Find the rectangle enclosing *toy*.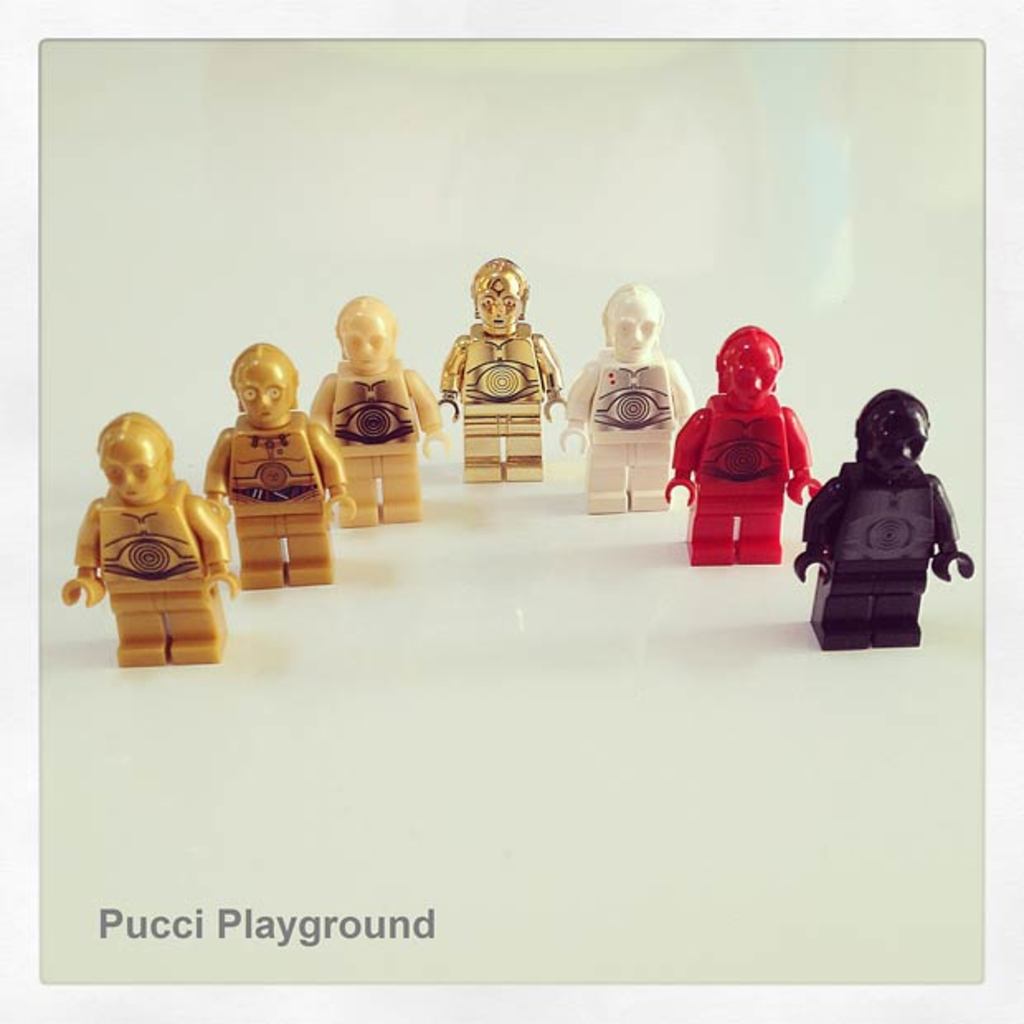
crop(789, 388, 978, 652).
